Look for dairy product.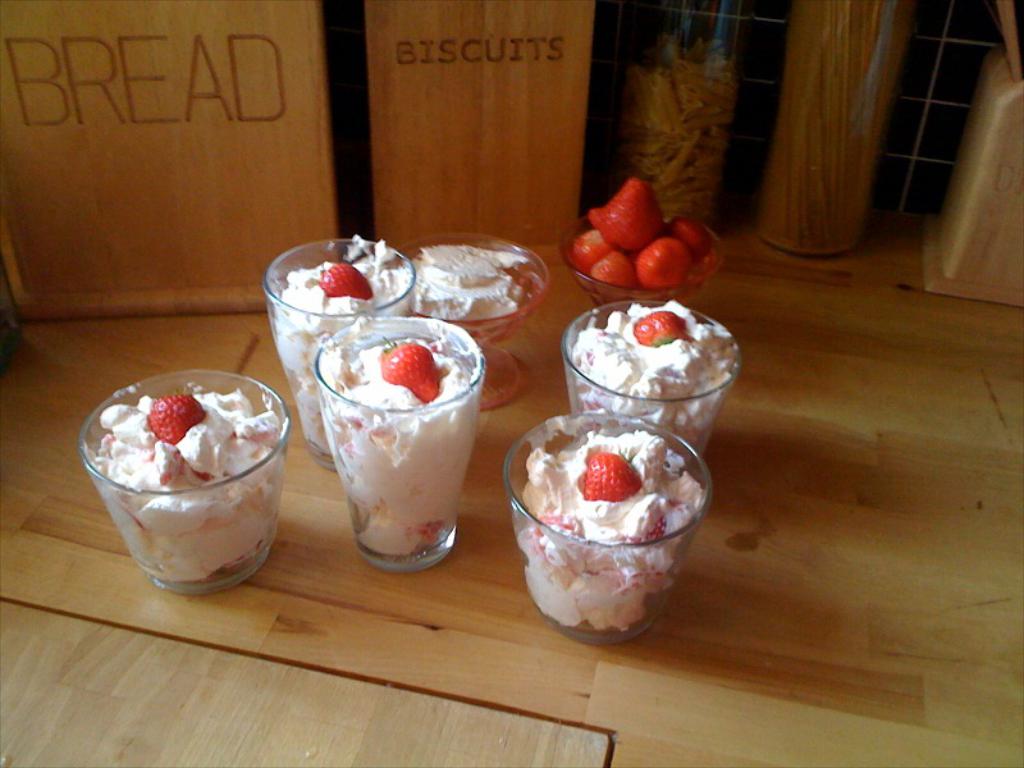
Found: left=520, top=445, right=696, bottom=650.
